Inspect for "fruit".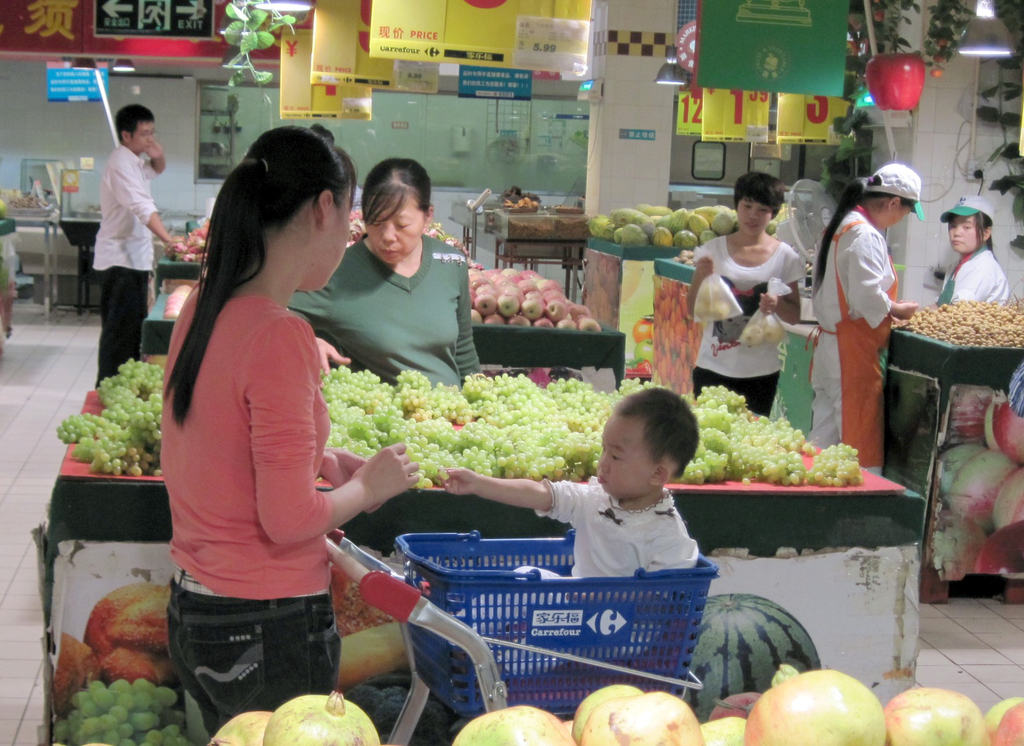
Inspection: bbox(84, 576, 173, 681).
